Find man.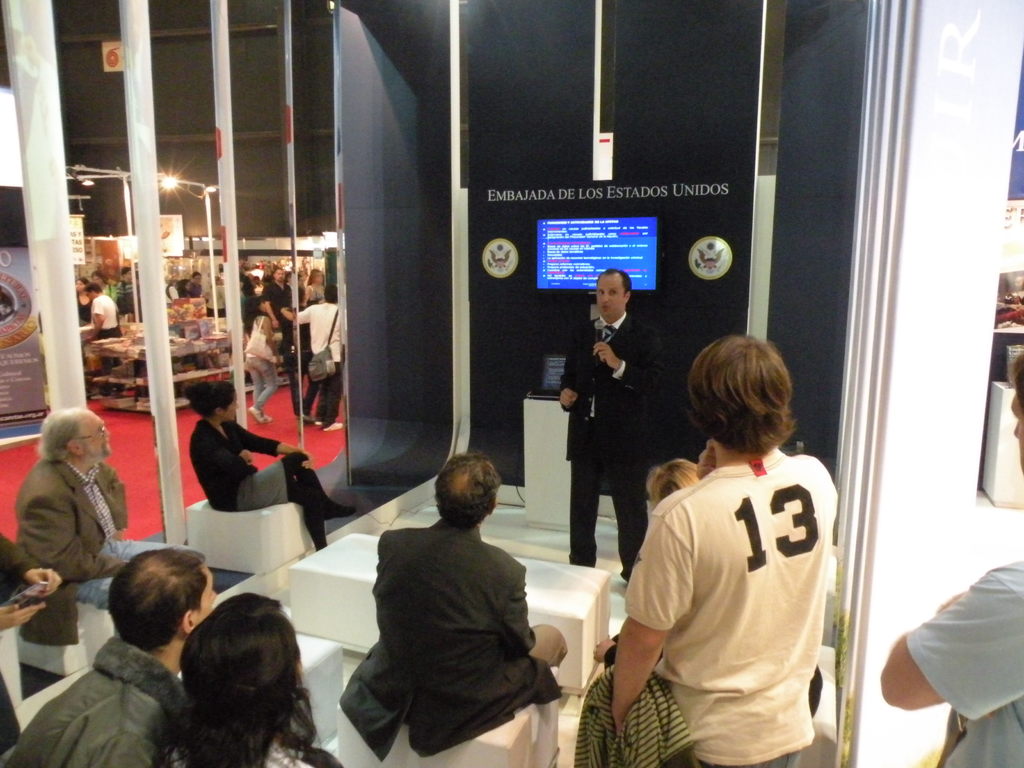
(x1=13, y1=408, x2=200, y2=610).
